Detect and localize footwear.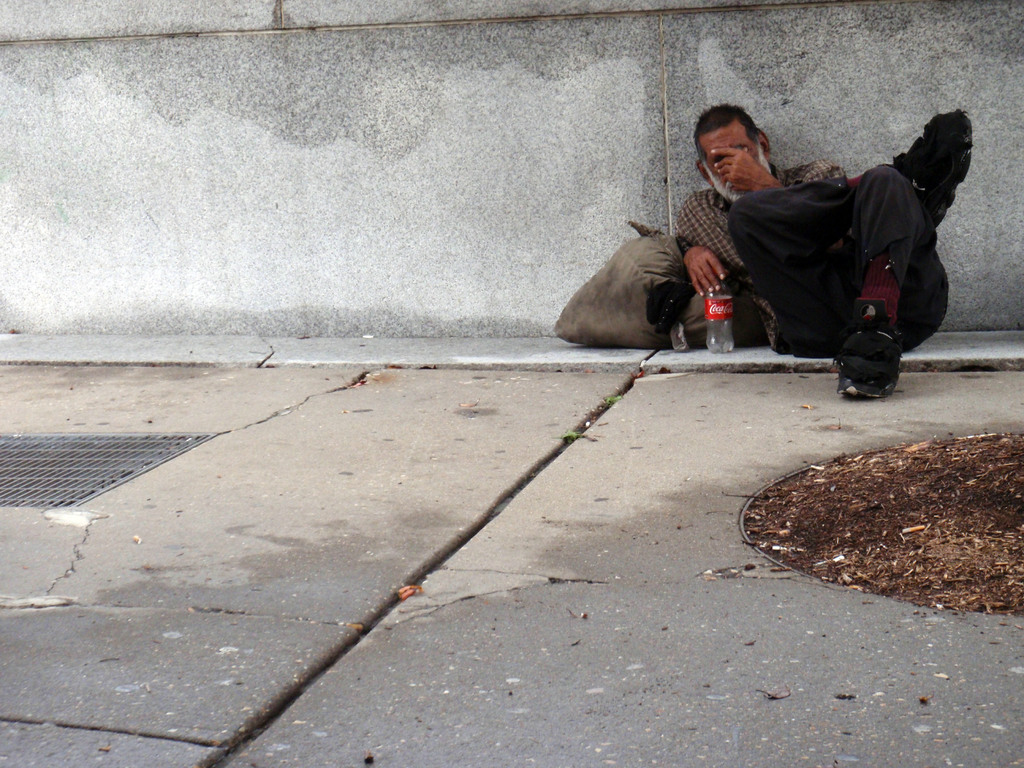
Localized at box=[885, 108, 978, 233].
